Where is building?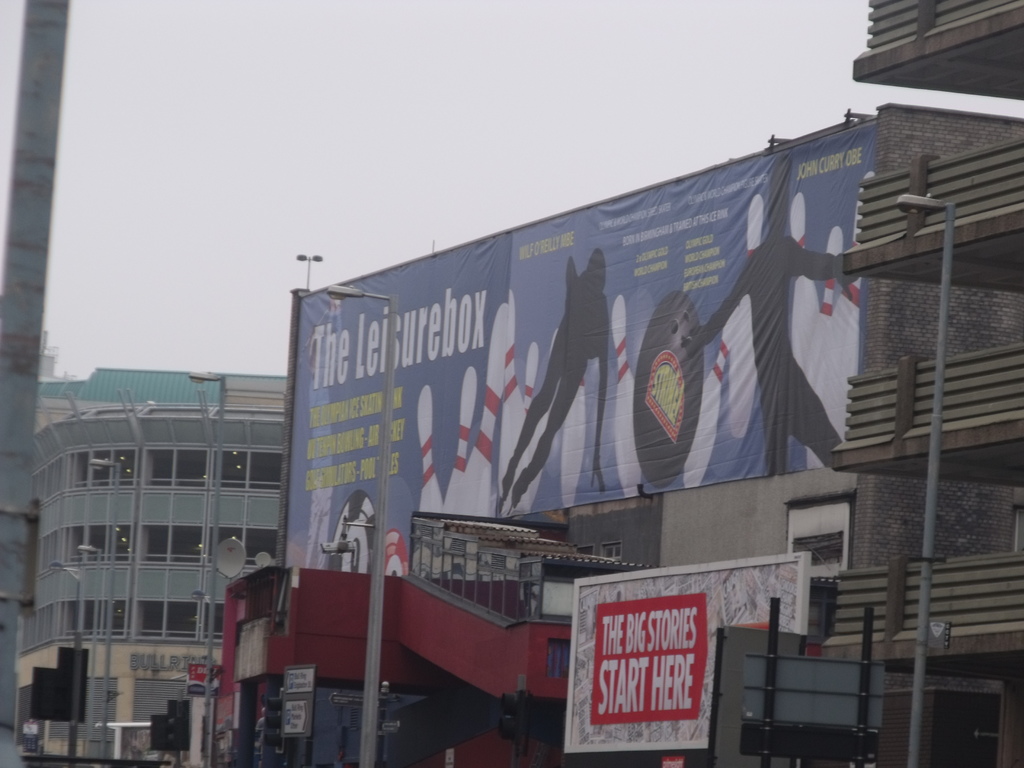
Rect(824, 0, 1023, 767).
